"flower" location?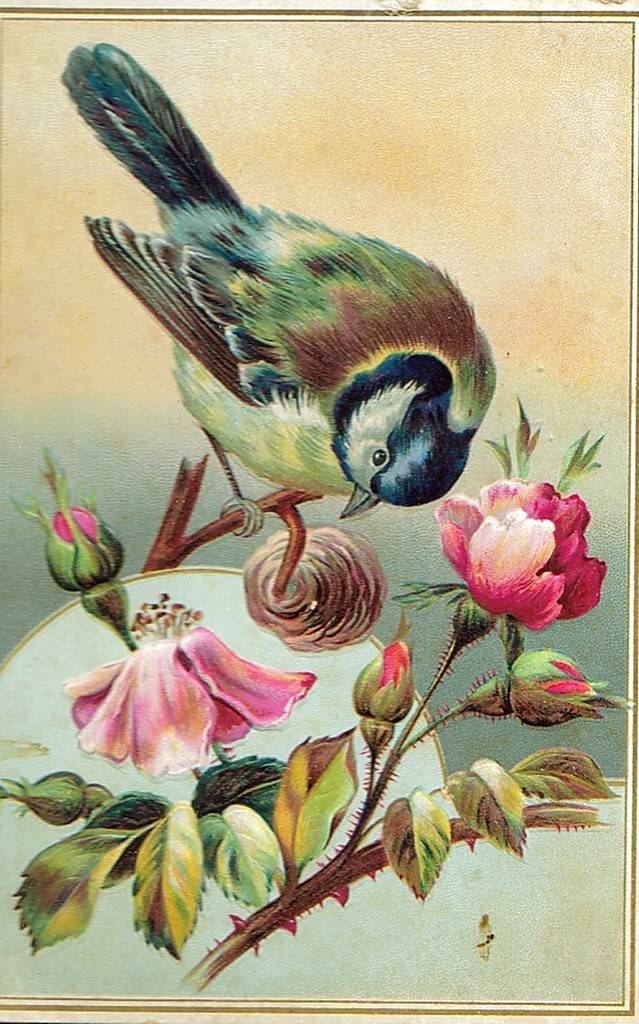
<region>345, 625, 415, 769</region>
